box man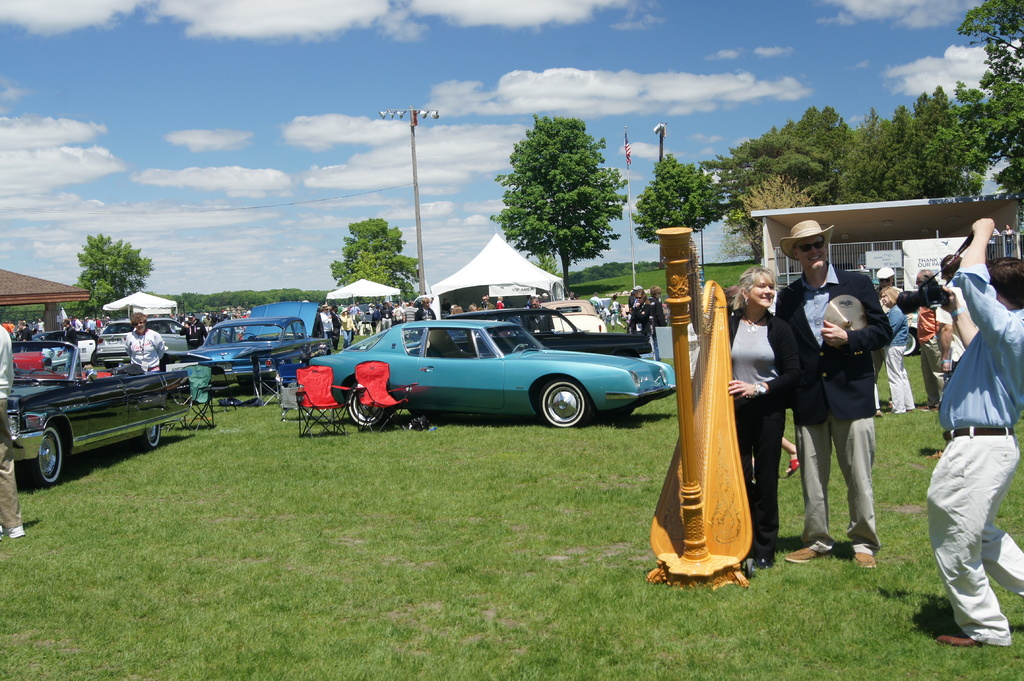
(66, 321, 76, 348)
